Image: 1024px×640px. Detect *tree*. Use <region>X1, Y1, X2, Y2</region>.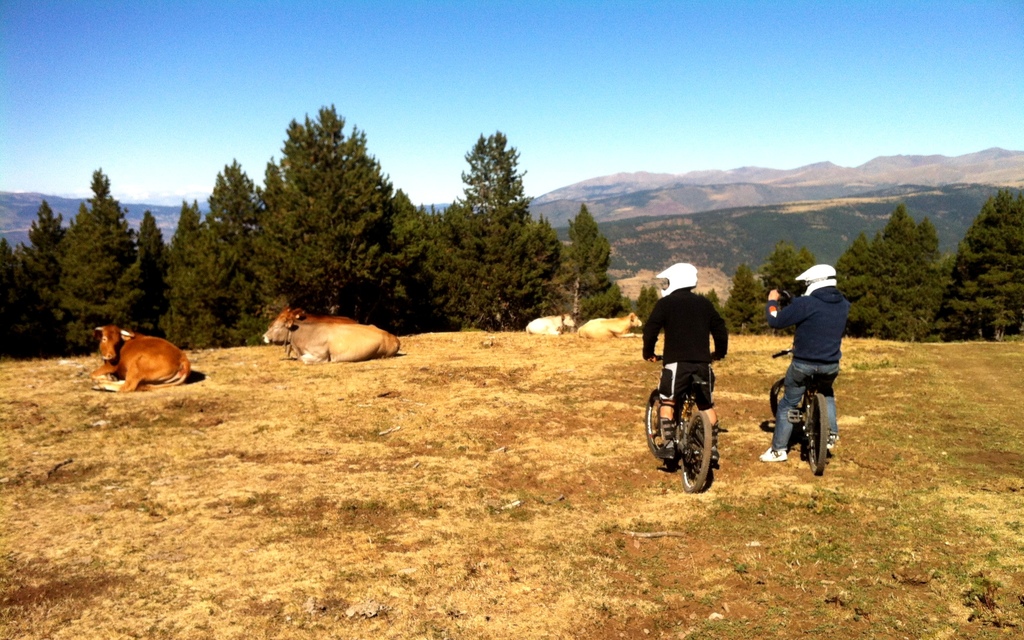
<region>556, 199, 635, 332</region>.
